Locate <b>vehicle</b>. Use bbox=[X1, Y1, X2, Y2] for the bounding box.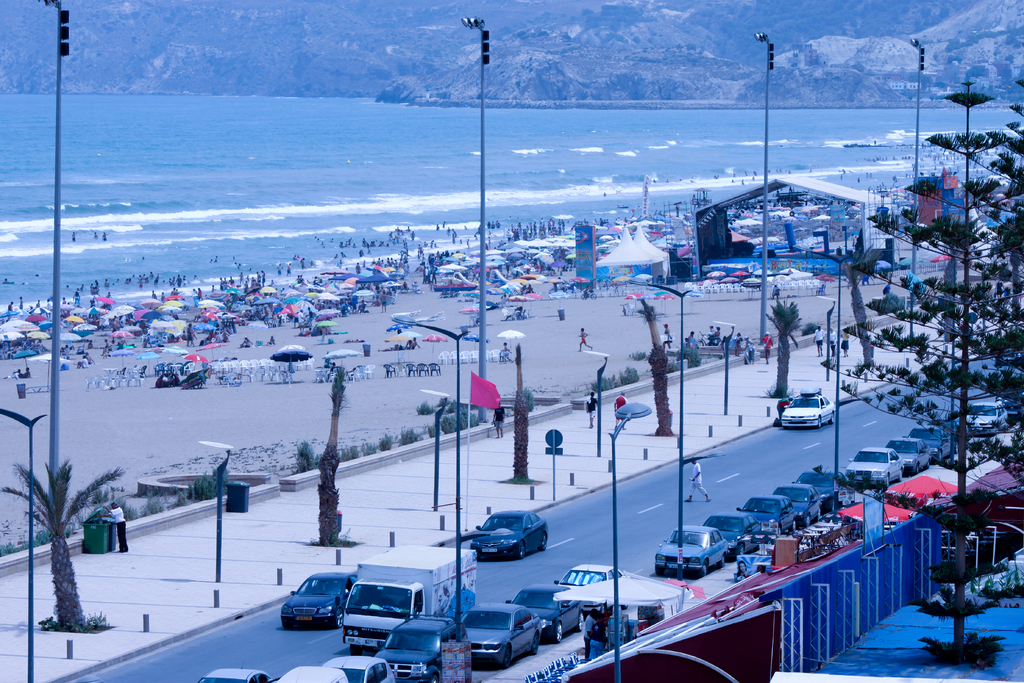
bbox=[566, 564, 624, 611].
